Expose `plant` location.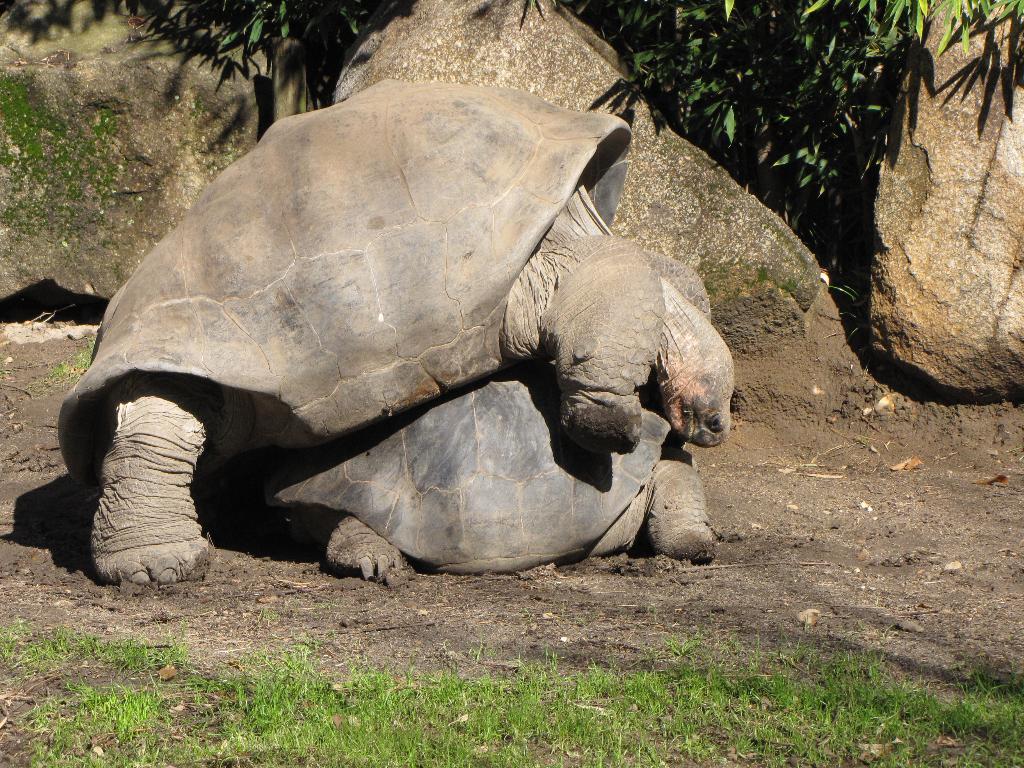
Exposed at bbox=[40, 346, 93, 380].
